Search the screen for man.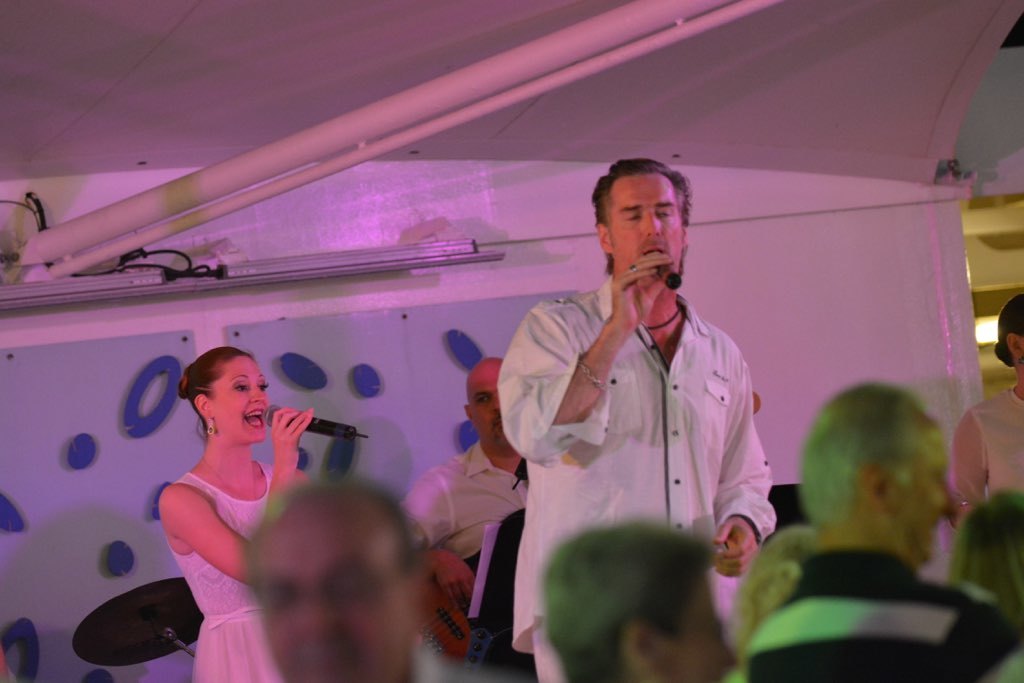
Found at (x1=738, y1=376, x2=1023, y2=682).
